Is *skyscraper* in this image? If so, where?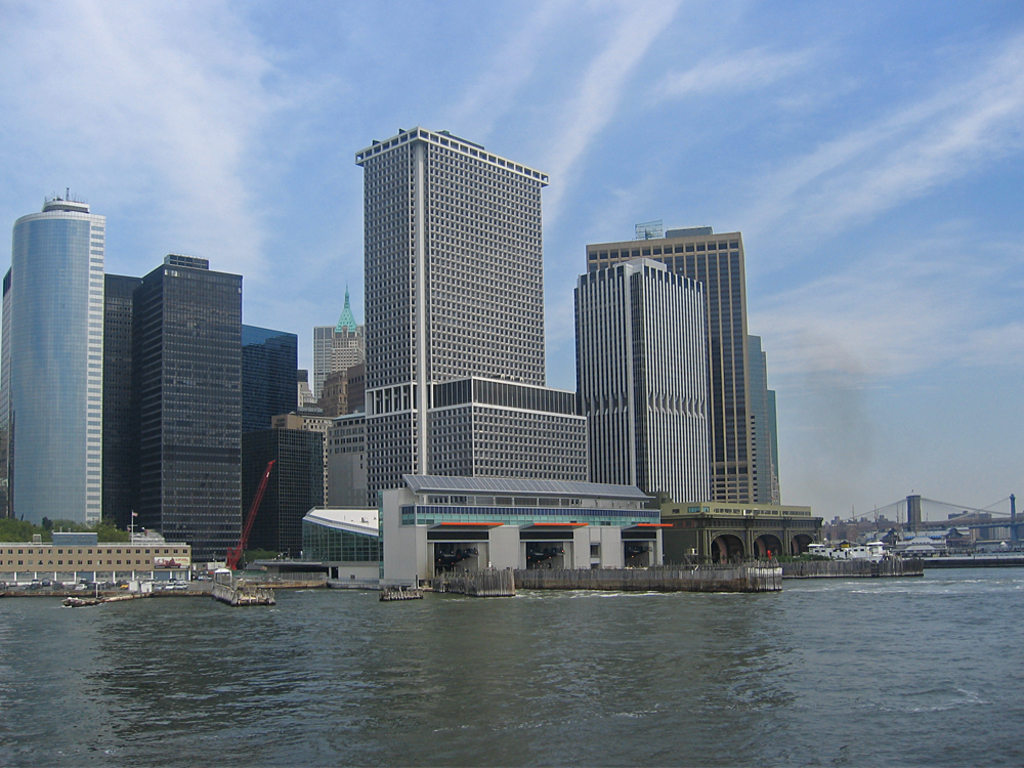
Yes, at (left=582, top=227, right=759, bottom=501).
